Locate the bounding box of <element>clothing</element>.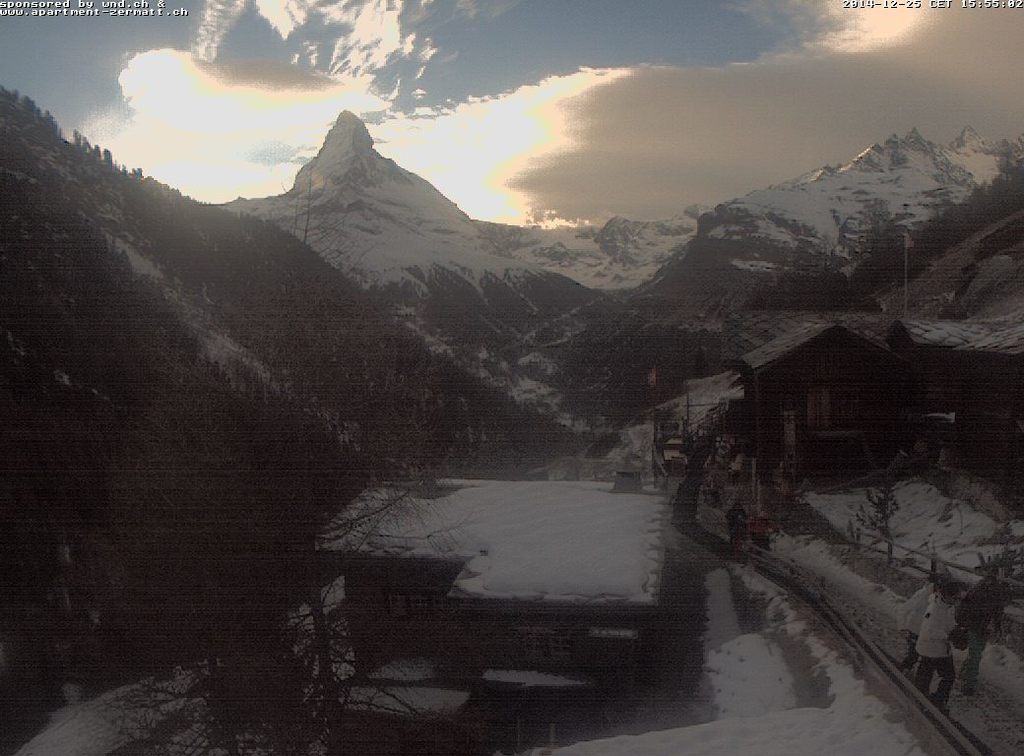
Bounding box: detection(909, 598, 951, 696).
